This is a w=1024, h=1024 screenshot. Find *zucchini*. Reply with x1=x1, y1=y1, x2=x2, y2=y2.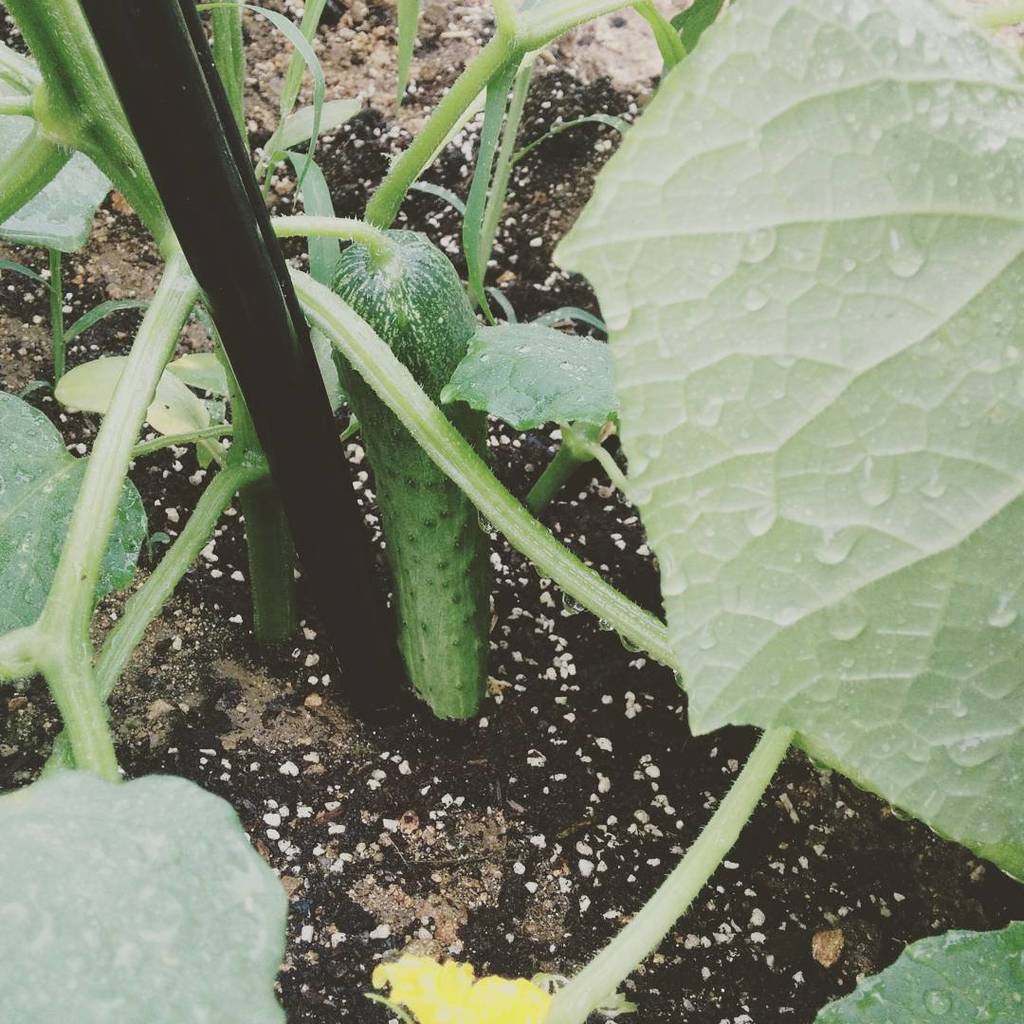
x1=313, y1=220, x2=514, y2=730.
